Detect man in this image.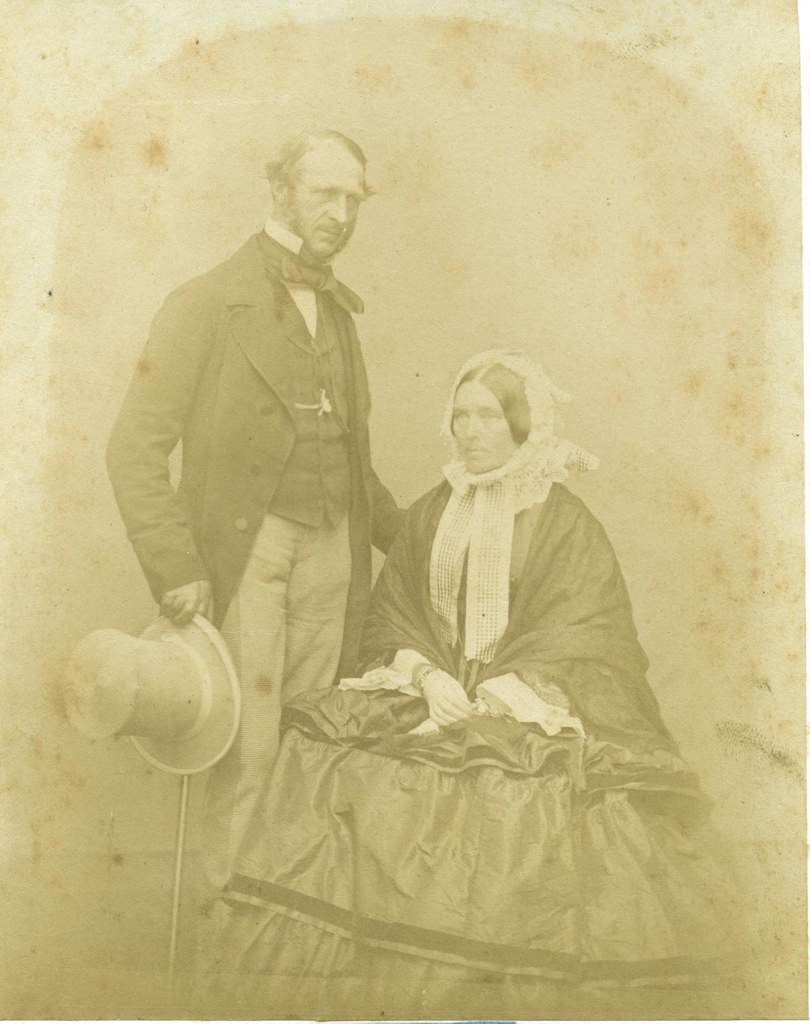
Detection: 96, 120, 412, 1023.
